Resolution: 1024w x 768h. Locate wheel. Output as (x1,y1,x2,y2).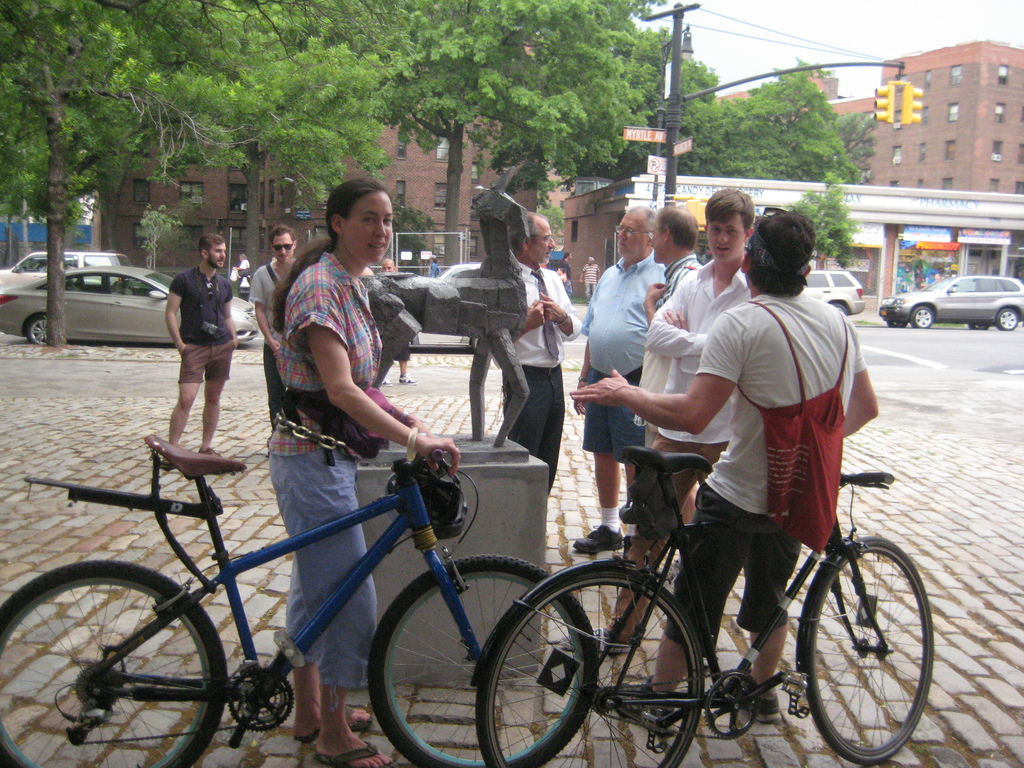
(913,306,934,327).
